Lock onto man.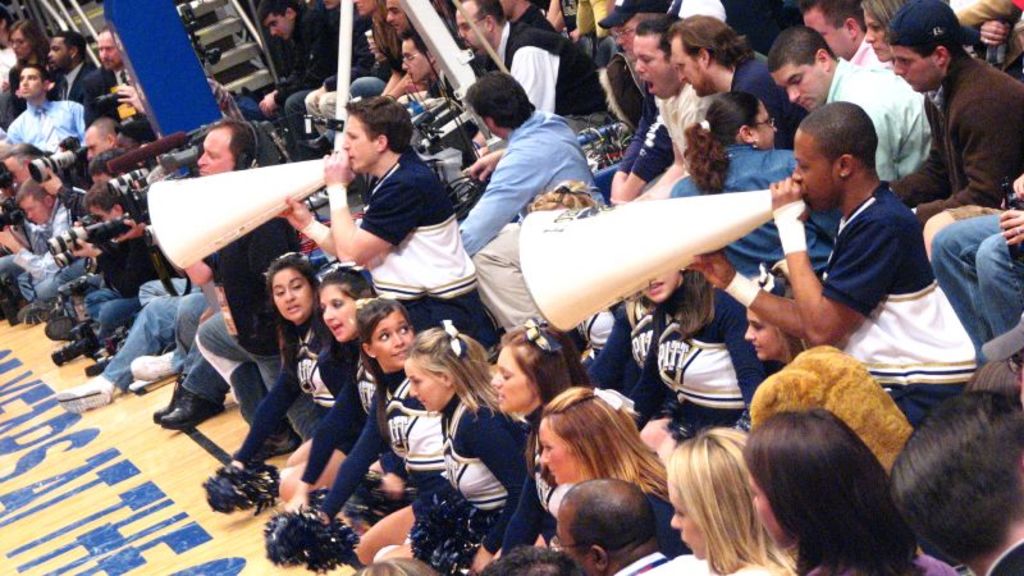
Locked: (874, 0, 1023, 253).
